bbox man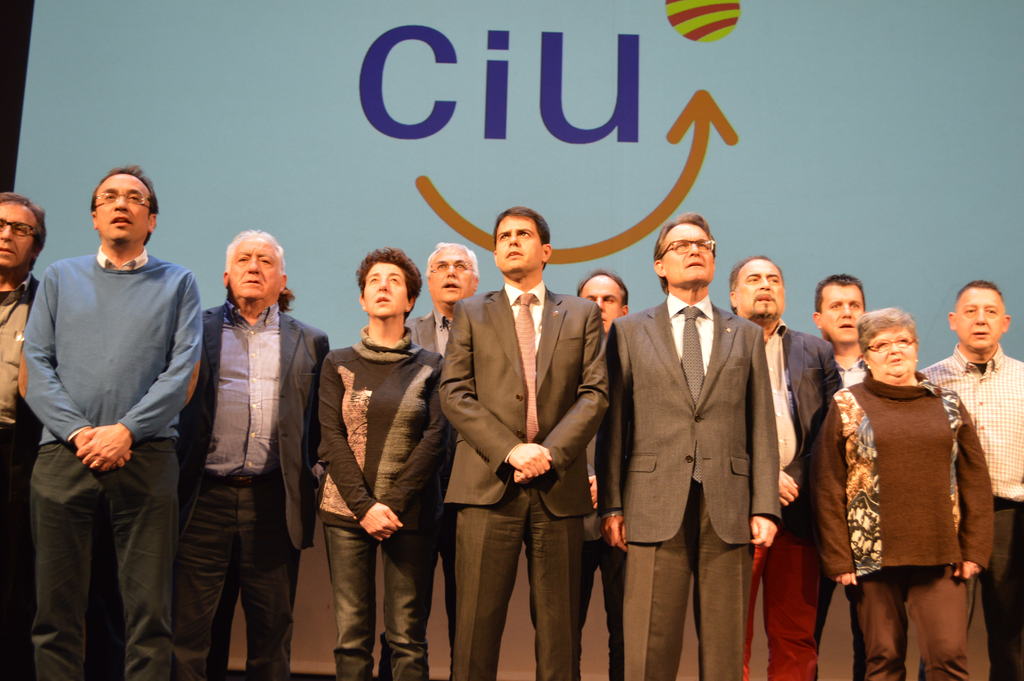
[439,205,610,680]
